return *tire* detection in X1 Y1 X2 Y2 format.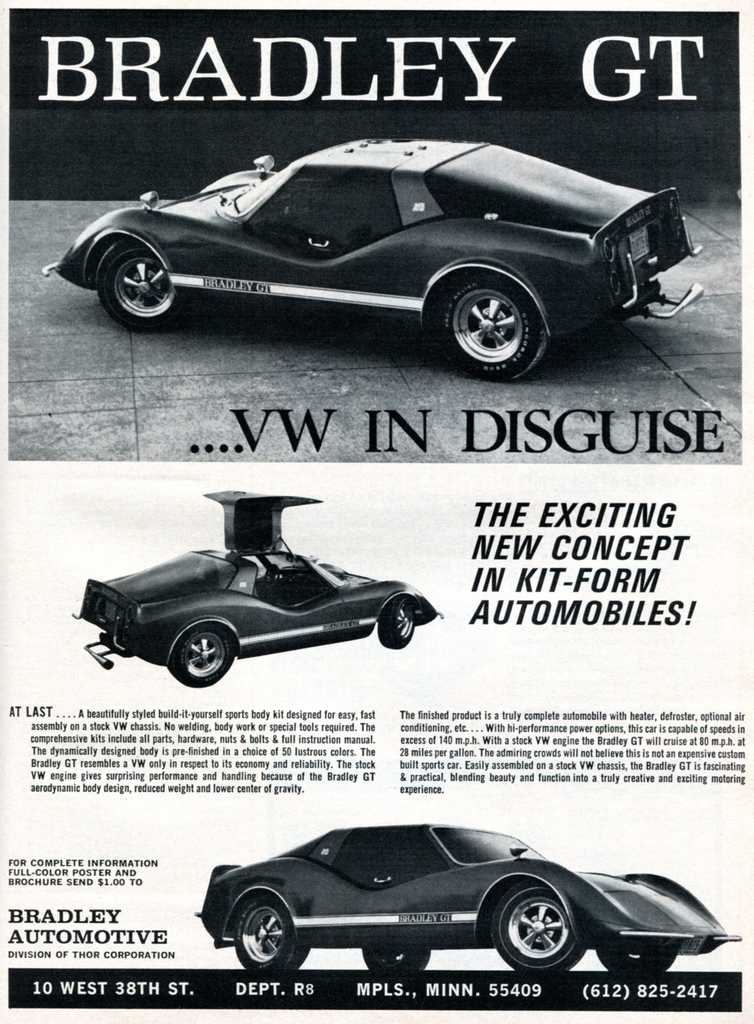
596 937 671 972.
